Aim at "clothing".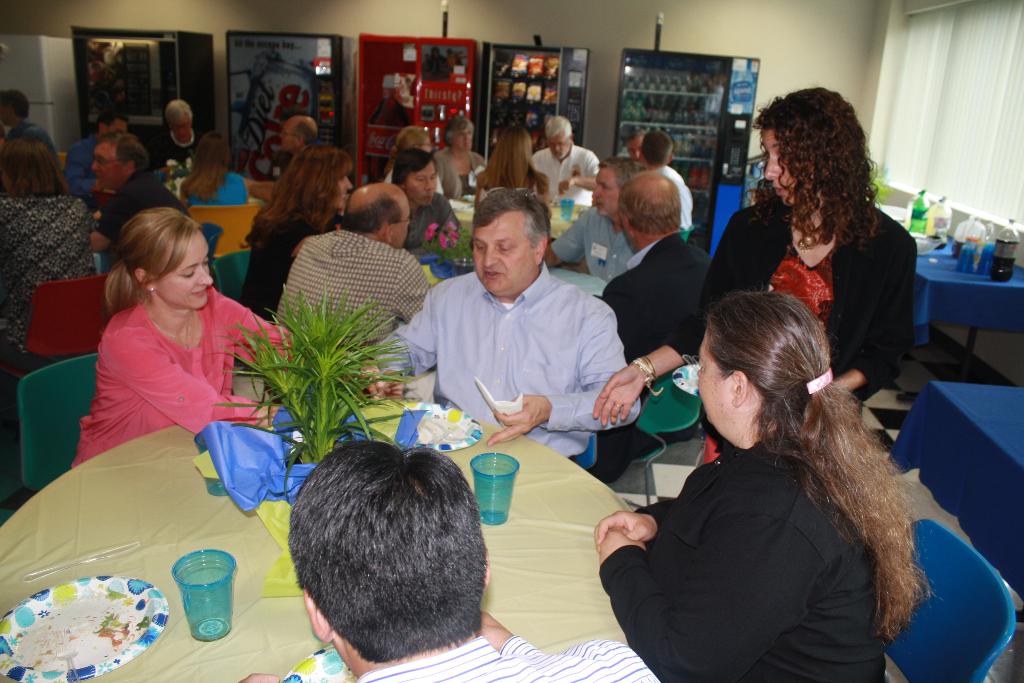
Aimed at select_region(471, 165, 552, 218).
